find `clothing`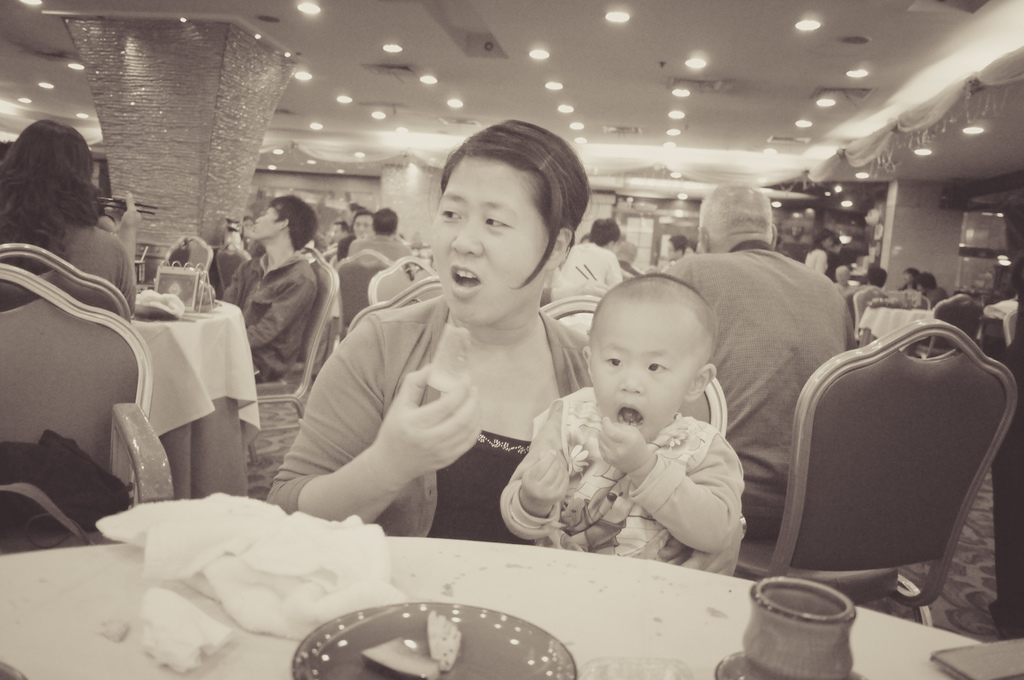
left=18, top=220, right=139, bottom=335
